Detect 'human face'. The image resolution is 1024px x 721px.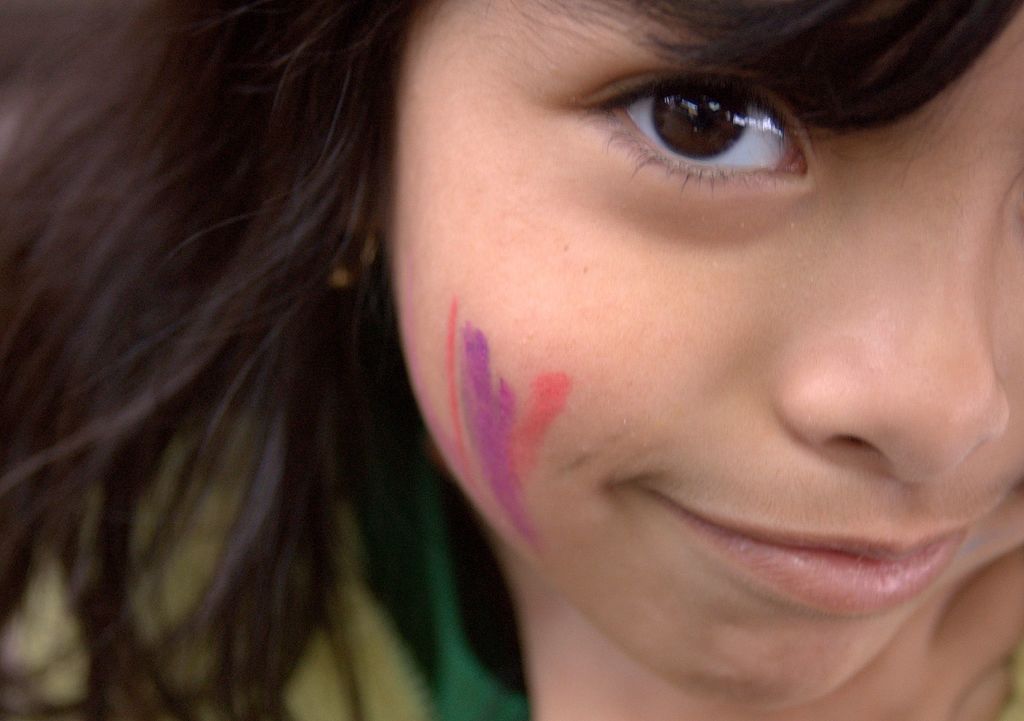
(x1=385, y1=0, x2=1023, y2=712).
